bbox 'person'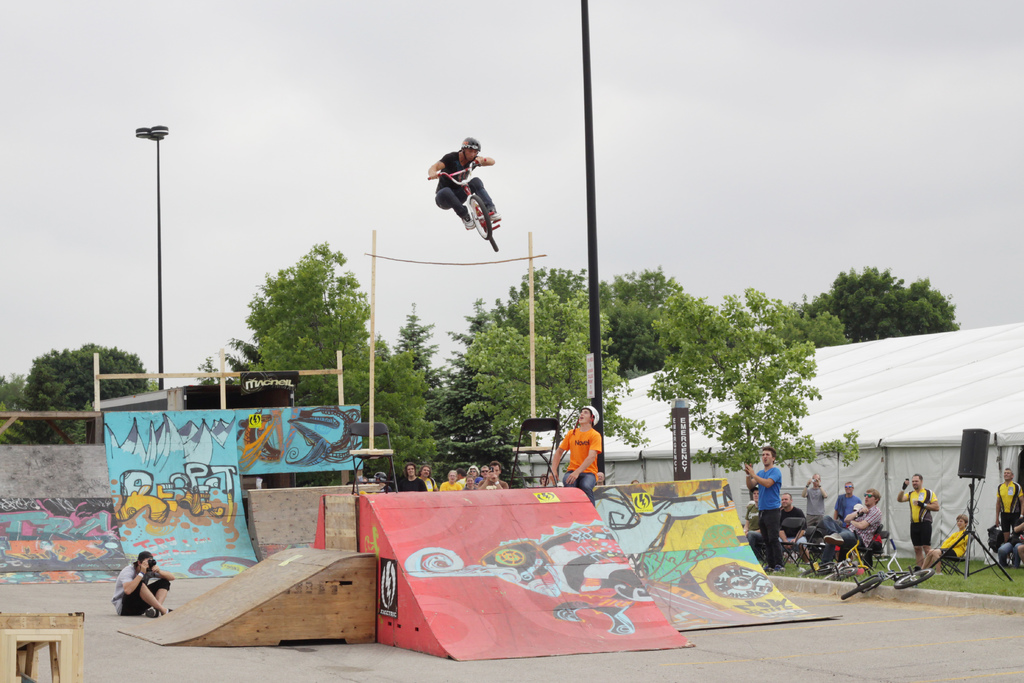
<box>538,473,554,490</box>
